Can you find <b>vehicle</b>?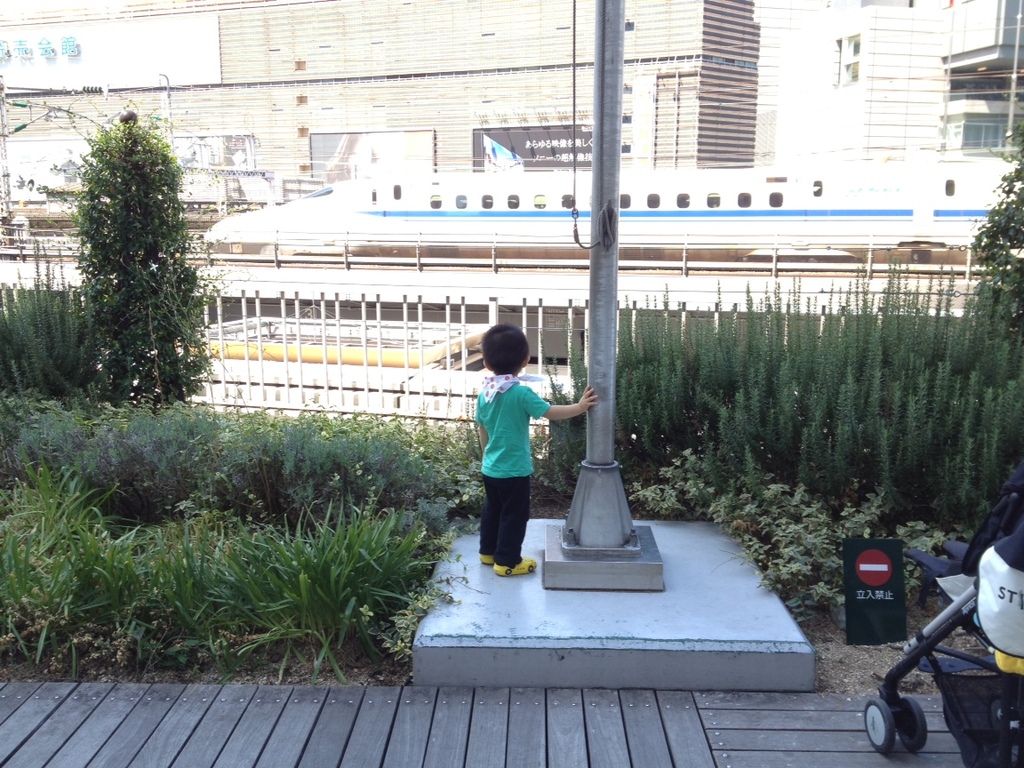
Yes, bounding box: detection(212, 155, 1023, 245).
